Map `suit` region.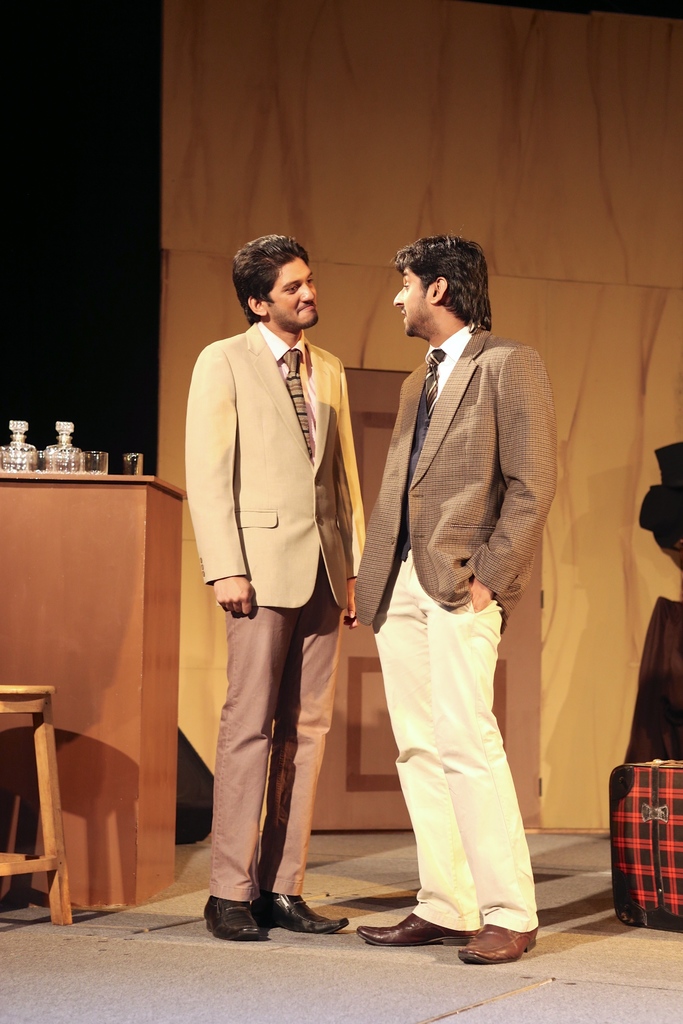
Mapped to BBox(351, 316, 561, 936).
